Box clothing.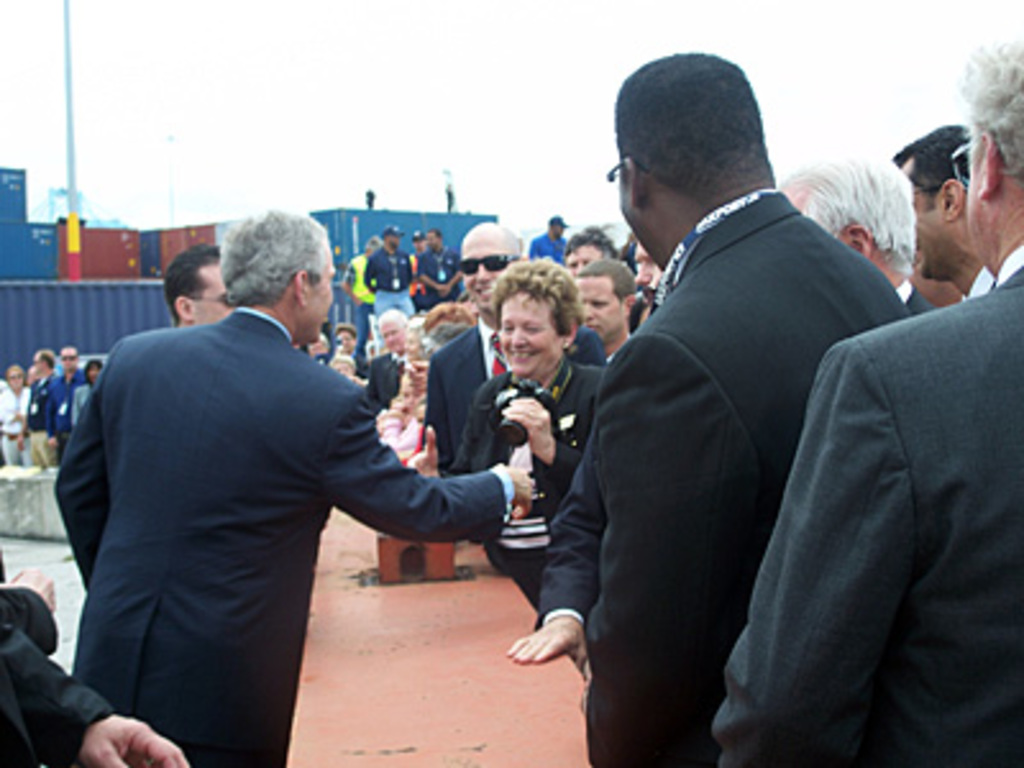
crop(358, 241, 422, 317).
